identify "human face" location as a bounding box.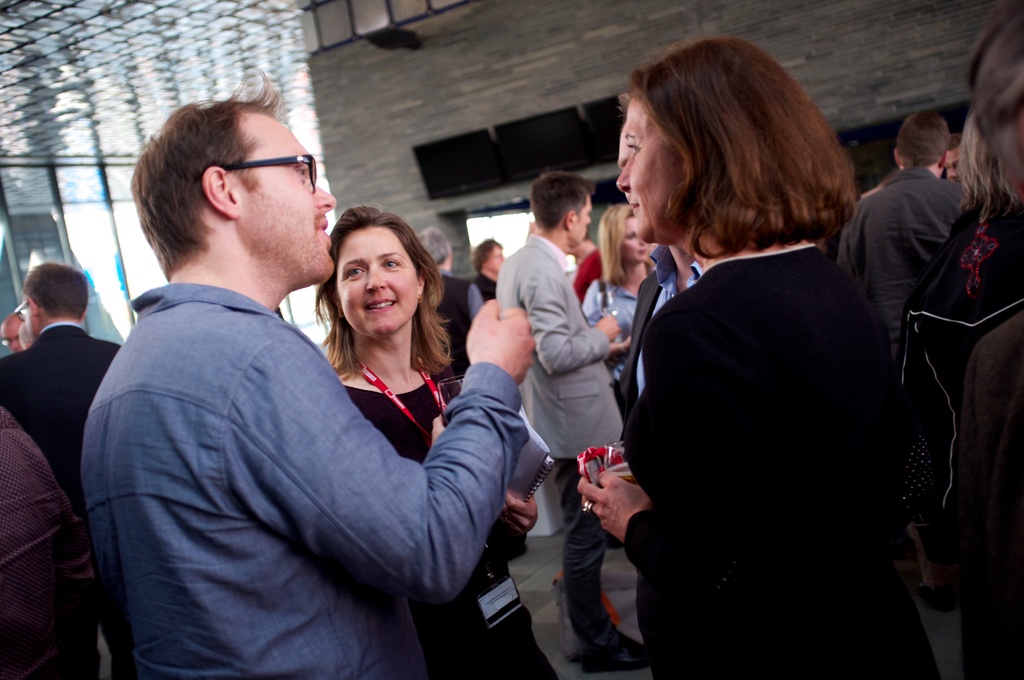
231:122:335:285.
